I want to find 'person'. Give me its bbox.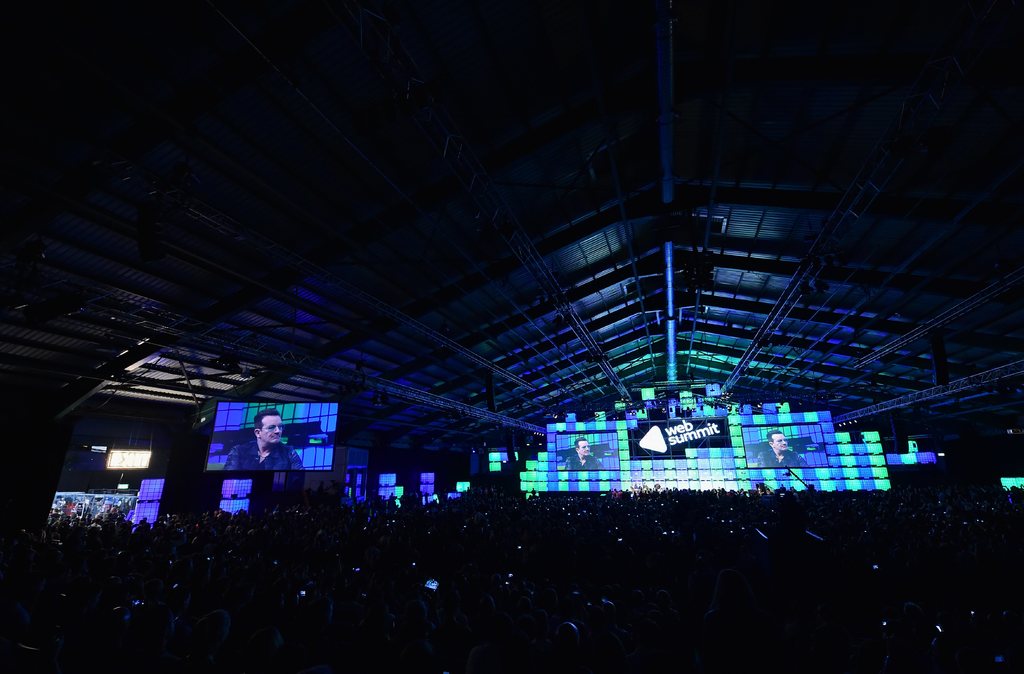
bbox(564, 442, 603, 470).
